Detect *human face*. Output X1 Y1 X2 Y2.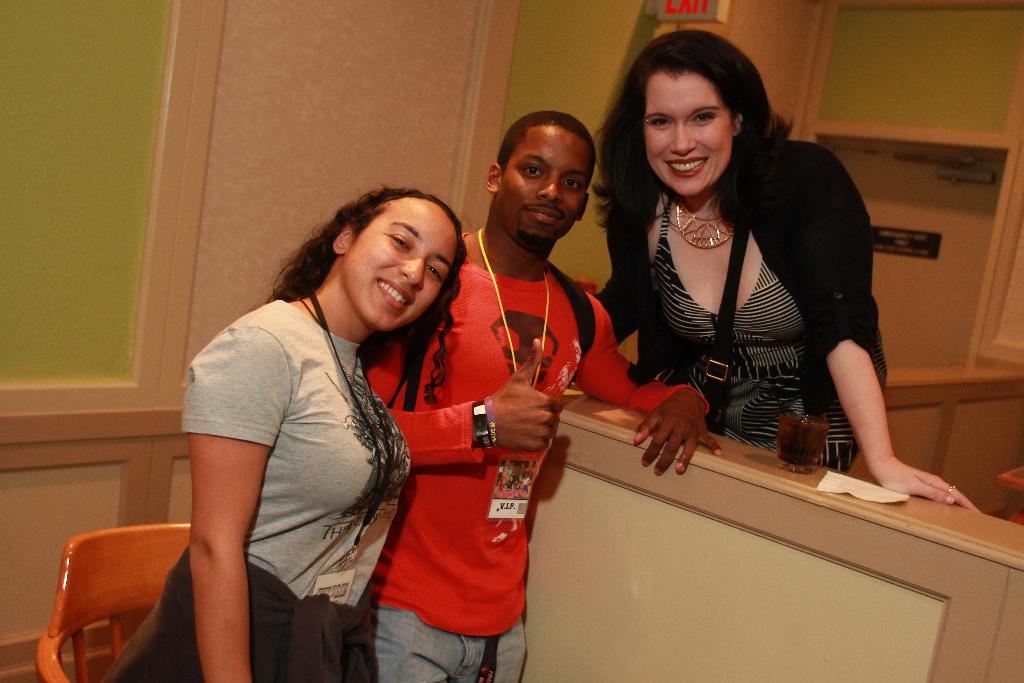
493 126 587 245.
